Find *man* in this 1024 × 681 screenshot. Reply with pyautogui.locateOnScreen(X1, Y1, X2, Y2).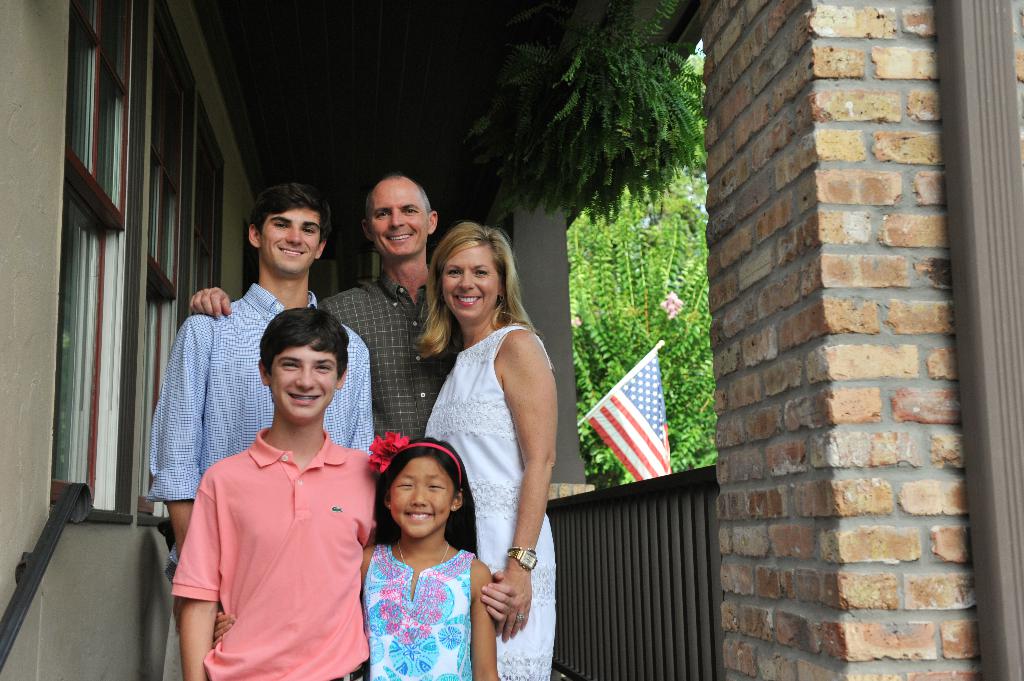
pyautogui.locateOnScreen(330, 168, 442, 435).
